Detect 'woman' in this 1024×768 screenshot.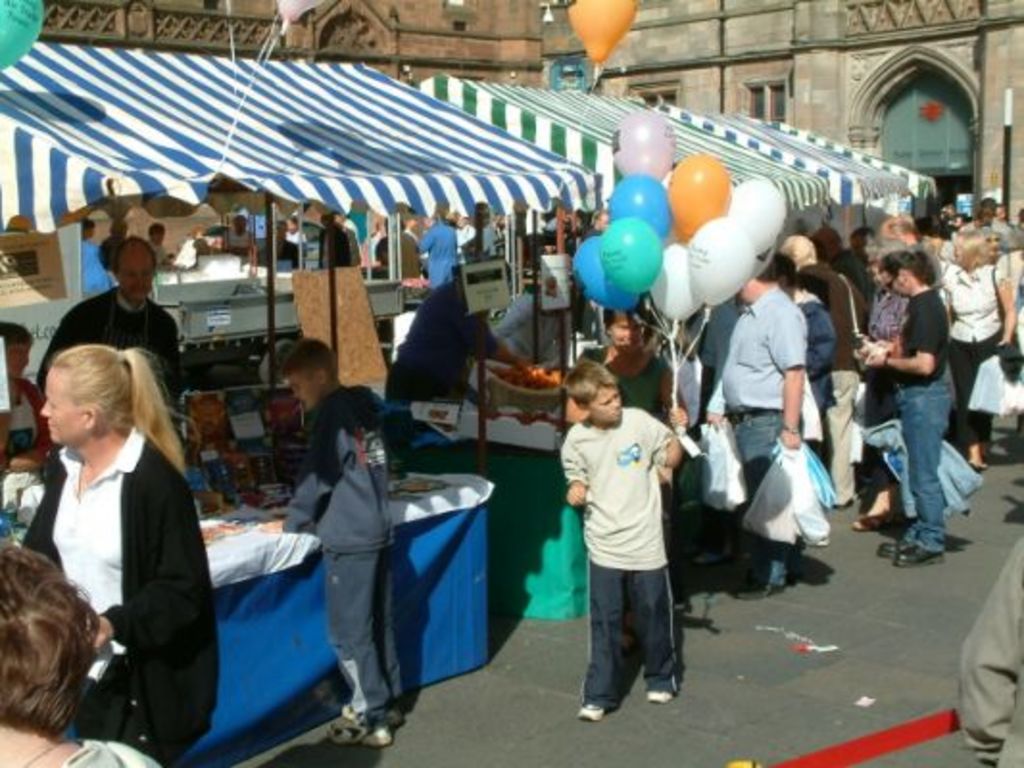
Detection: {"x1": 557, "y1": 307, "x2": 690, "y2": 426}.
